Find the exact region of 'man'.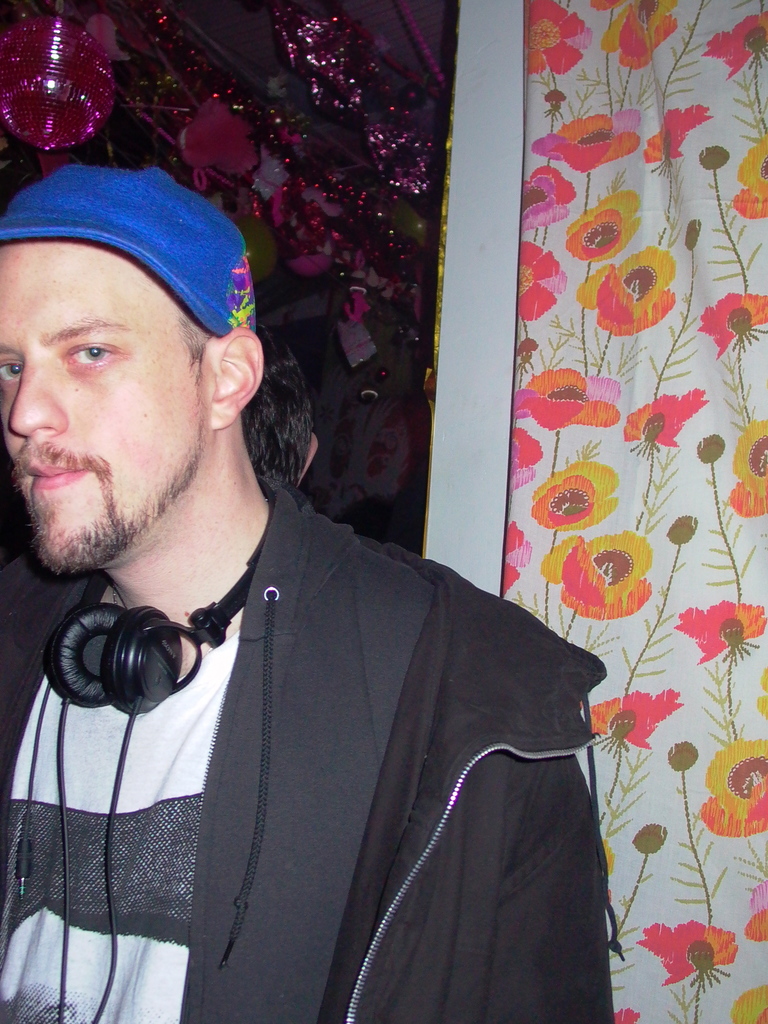
Exact region: region(0, 181, 615, 984).
